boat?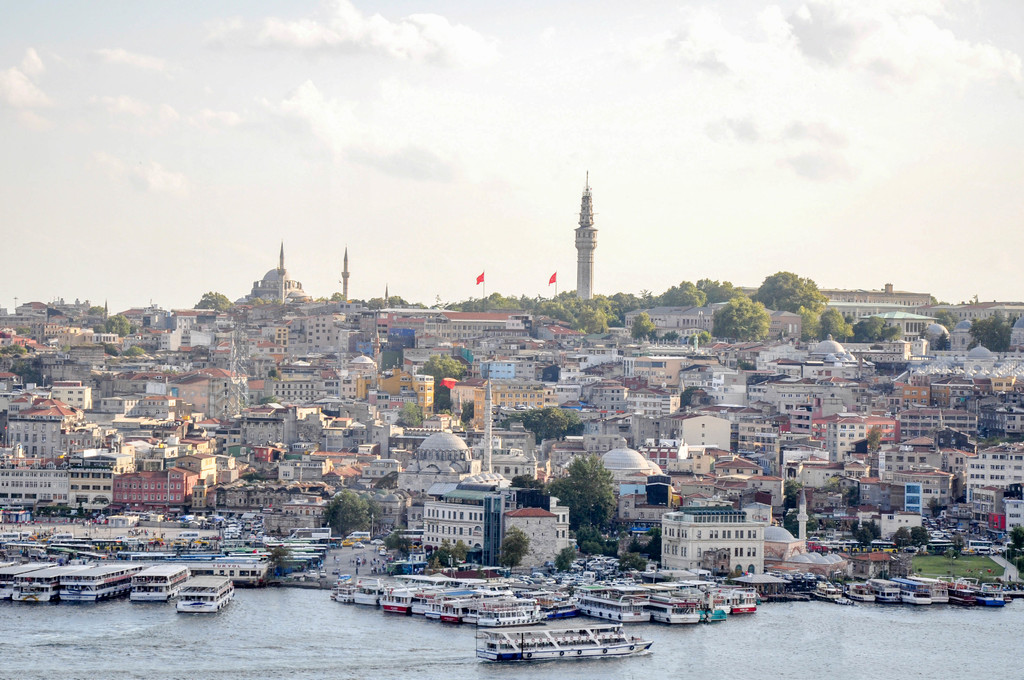
<region>168, 571, 239, 613</region>
